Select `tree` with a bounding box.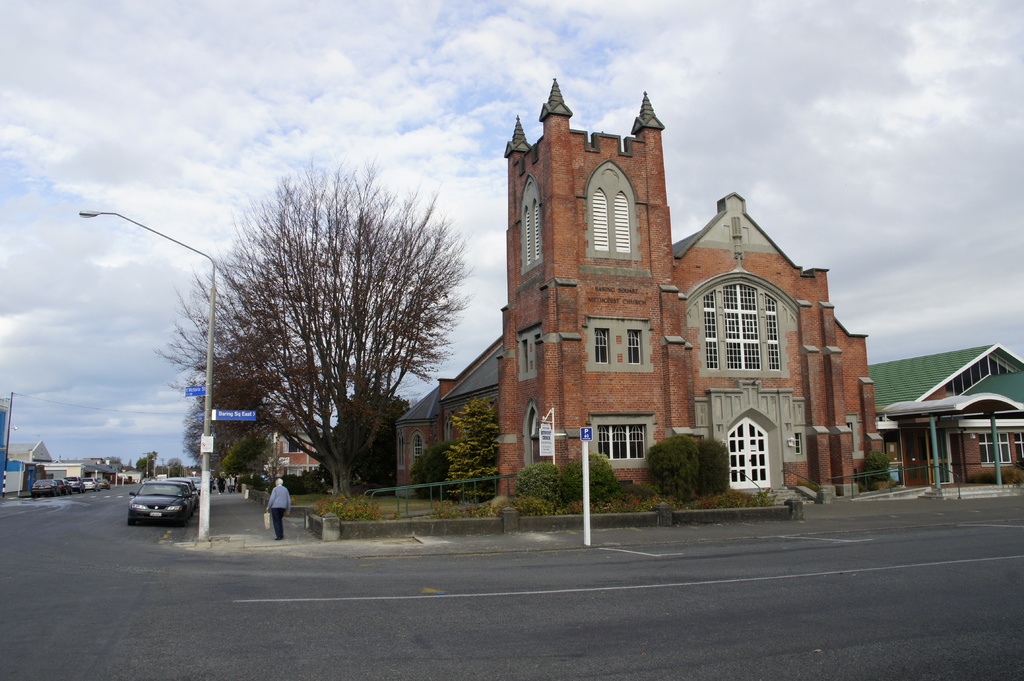
region(644, 435, 699, 495).
